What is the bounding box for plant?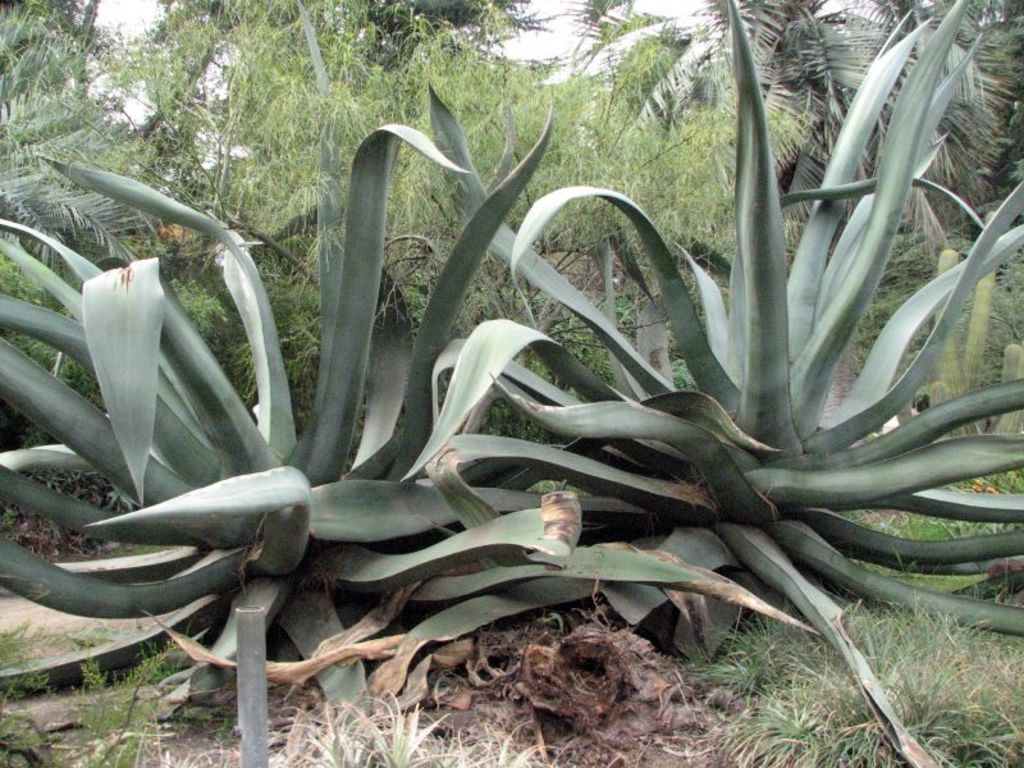
[0,119,727,765].
